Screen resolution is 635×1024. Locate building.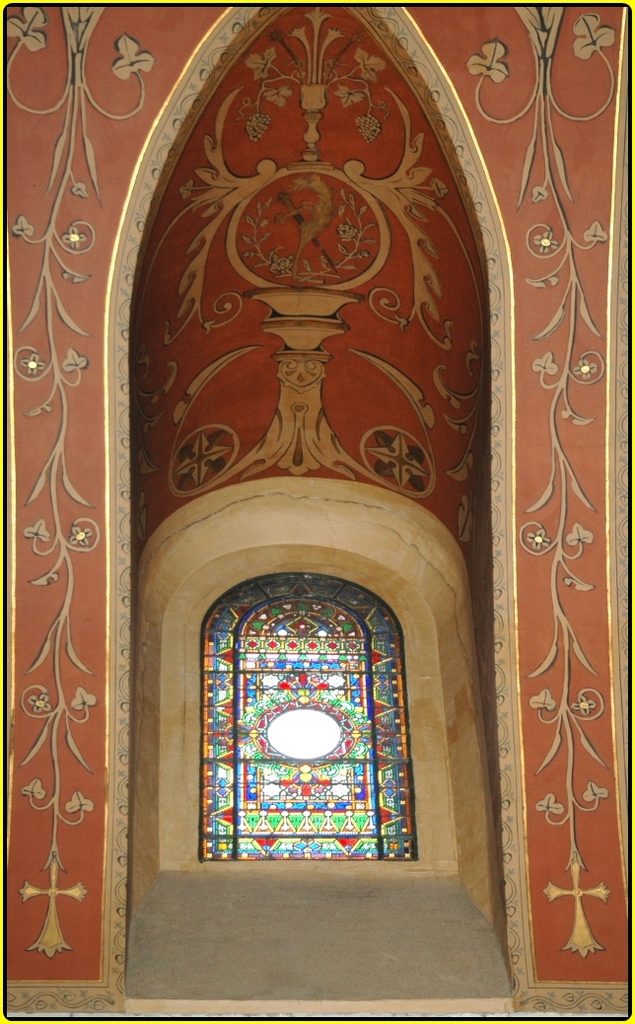
rect(3, 6, 632, 1012).
